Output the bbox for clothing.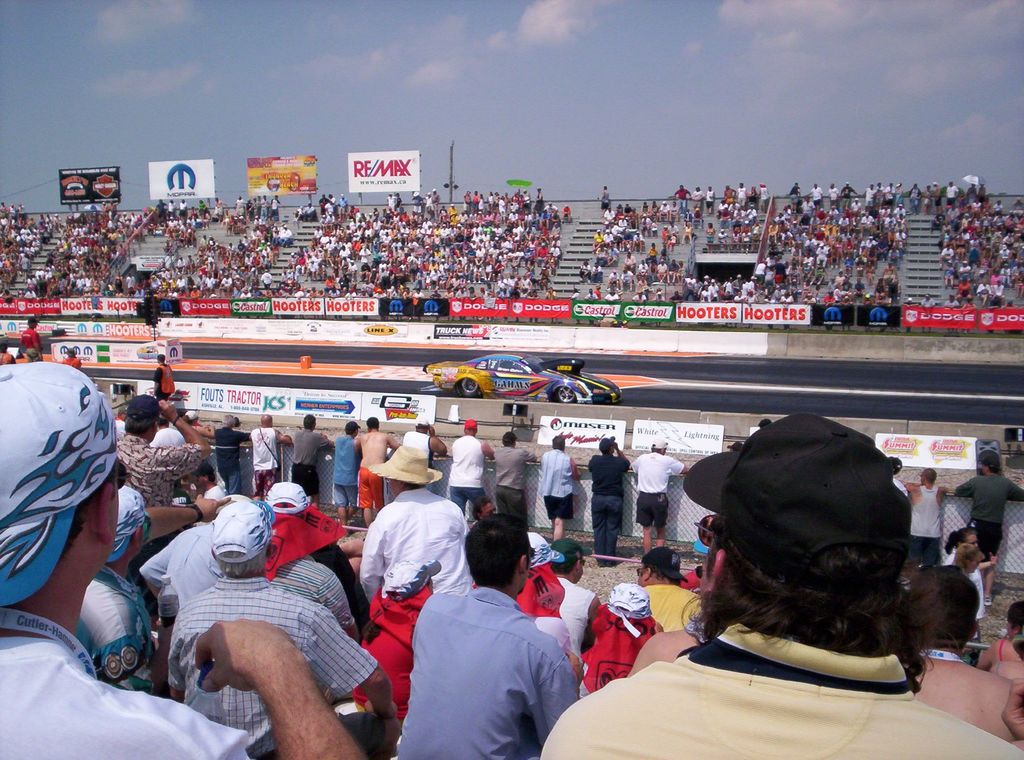
{"x1": 403, "y1": 432, "x2": 434, "y2": 469}.
